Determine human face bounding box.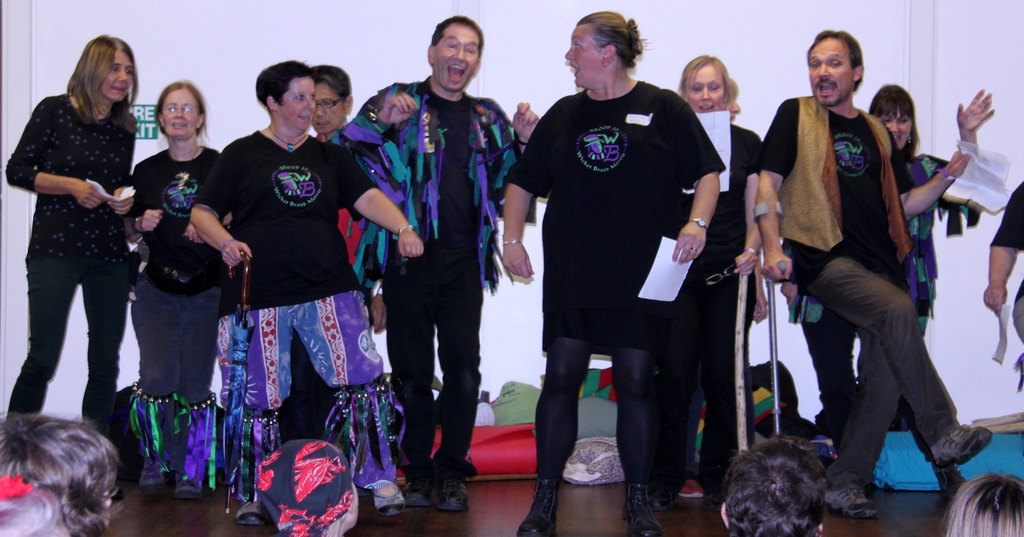
Determined: <region>315, 83, 345, 134</region>.
